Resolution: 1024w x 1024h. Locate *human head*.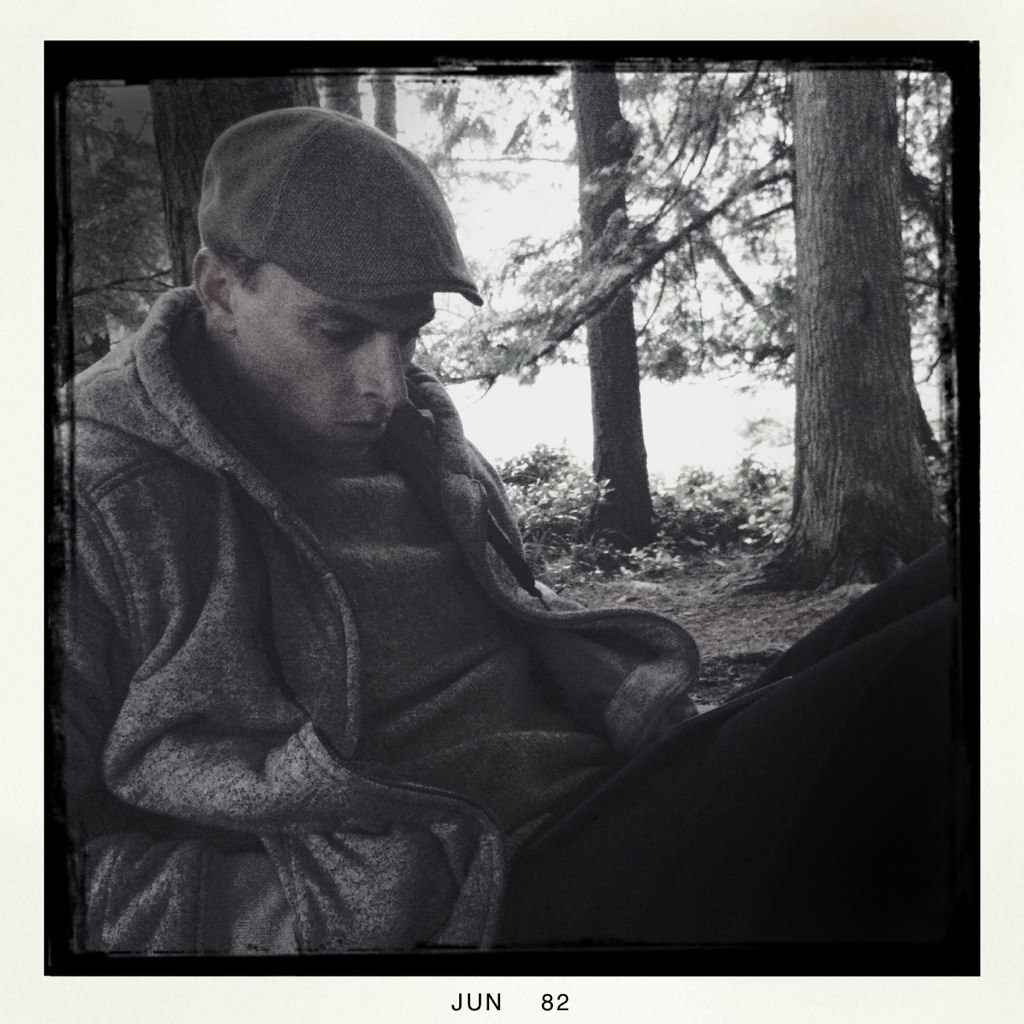
region(168, 106, 482, 409).
